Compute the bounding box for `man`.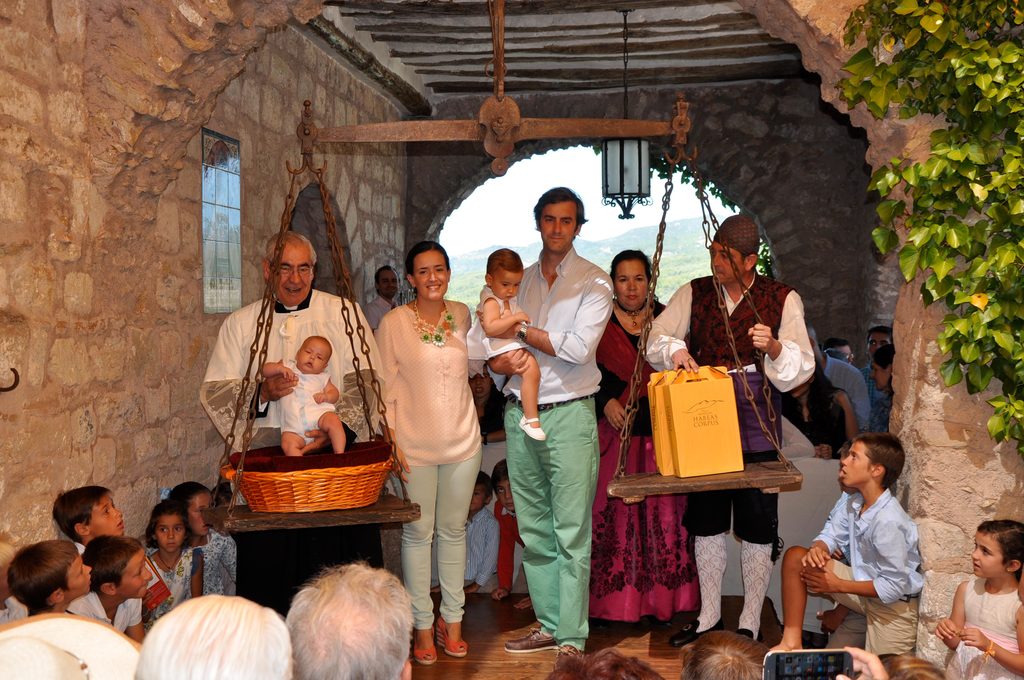
{"left": 822, "top": 337, "right": 854, "bottom": 364}.
